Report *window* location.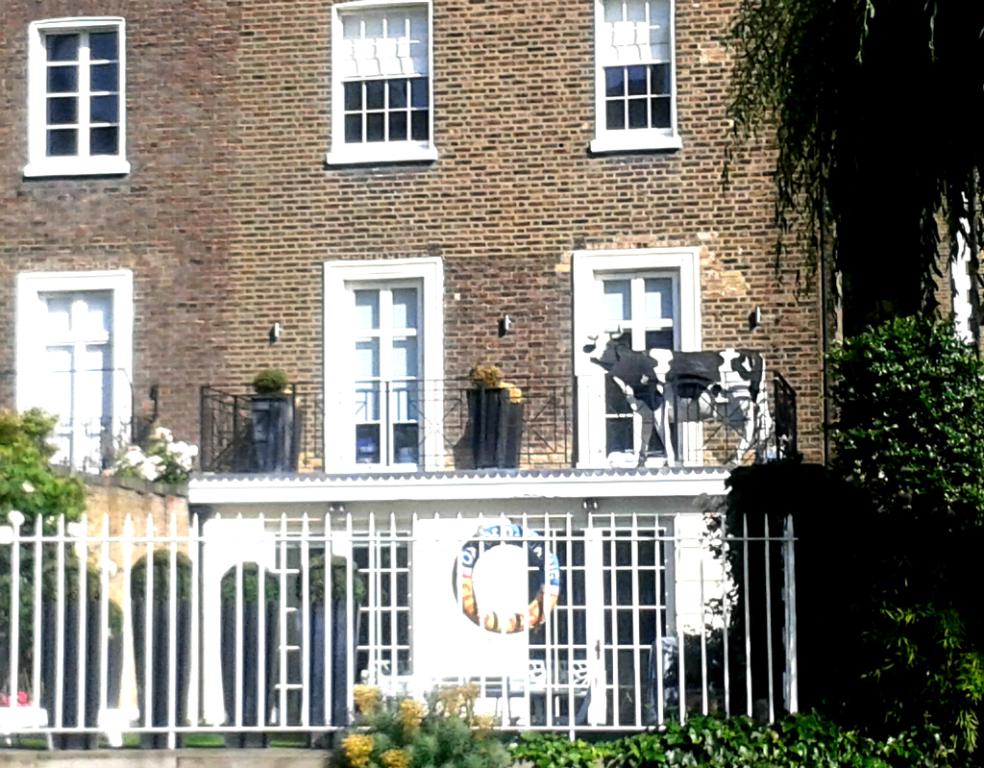
Report: region(587, 0, 688, 148).
